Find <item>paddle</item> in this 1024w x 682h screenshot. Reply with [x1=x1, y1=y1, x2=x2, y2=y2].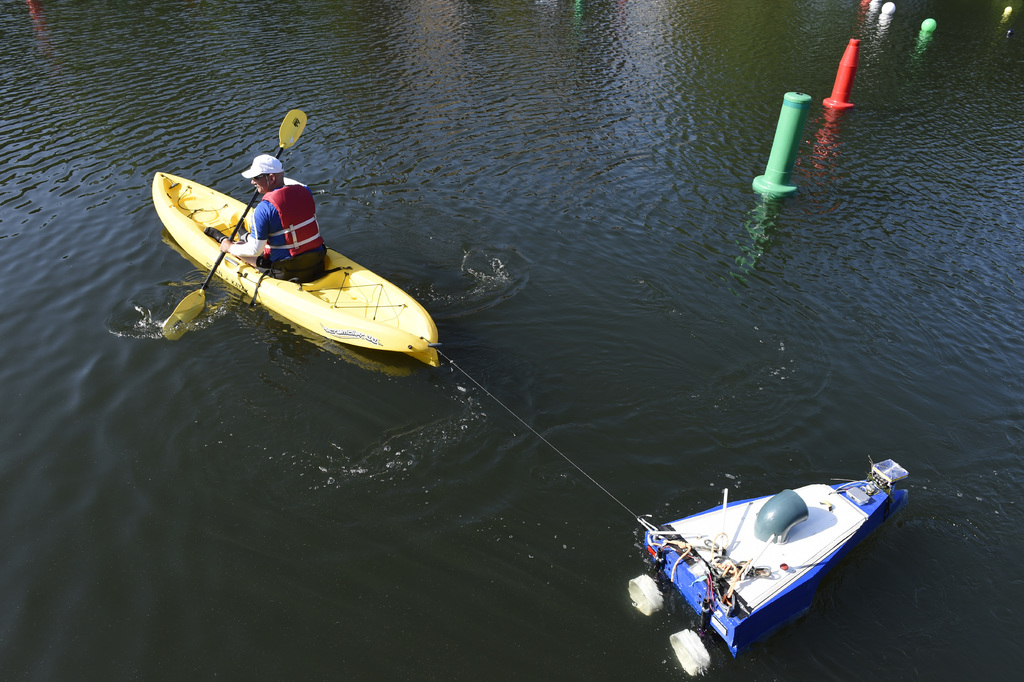
[x1=159, y1=111, x2=309, y2=343].
